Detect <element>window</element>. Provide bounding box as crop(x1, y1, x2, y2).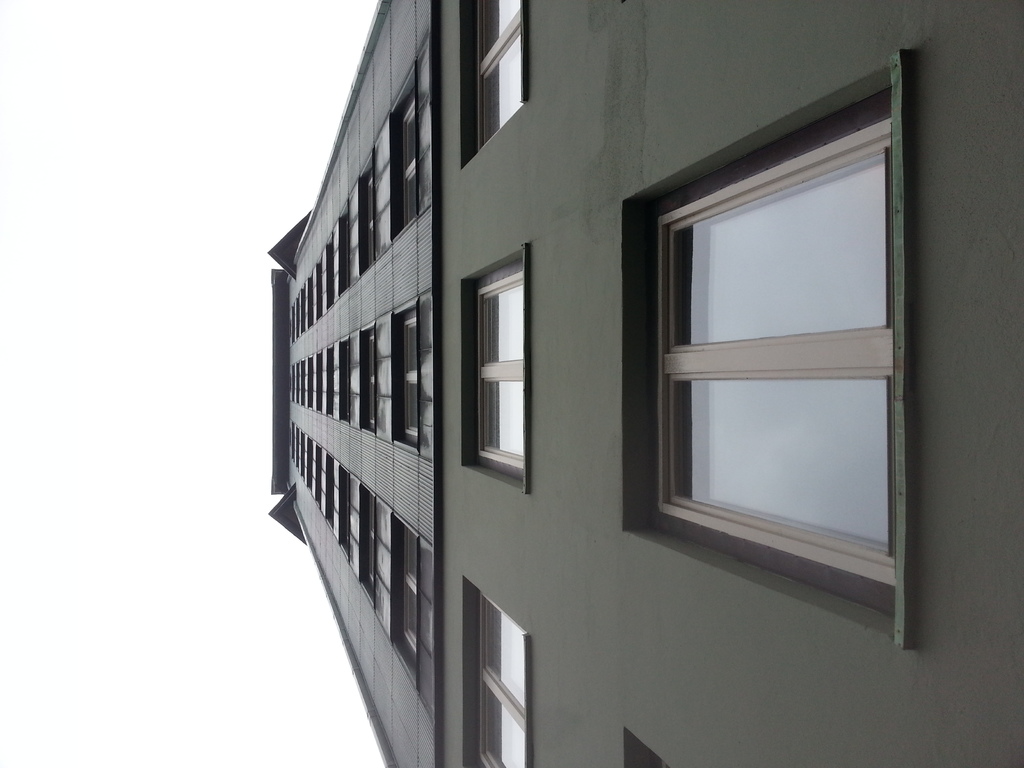
crop(468, 0, 528, 147).
